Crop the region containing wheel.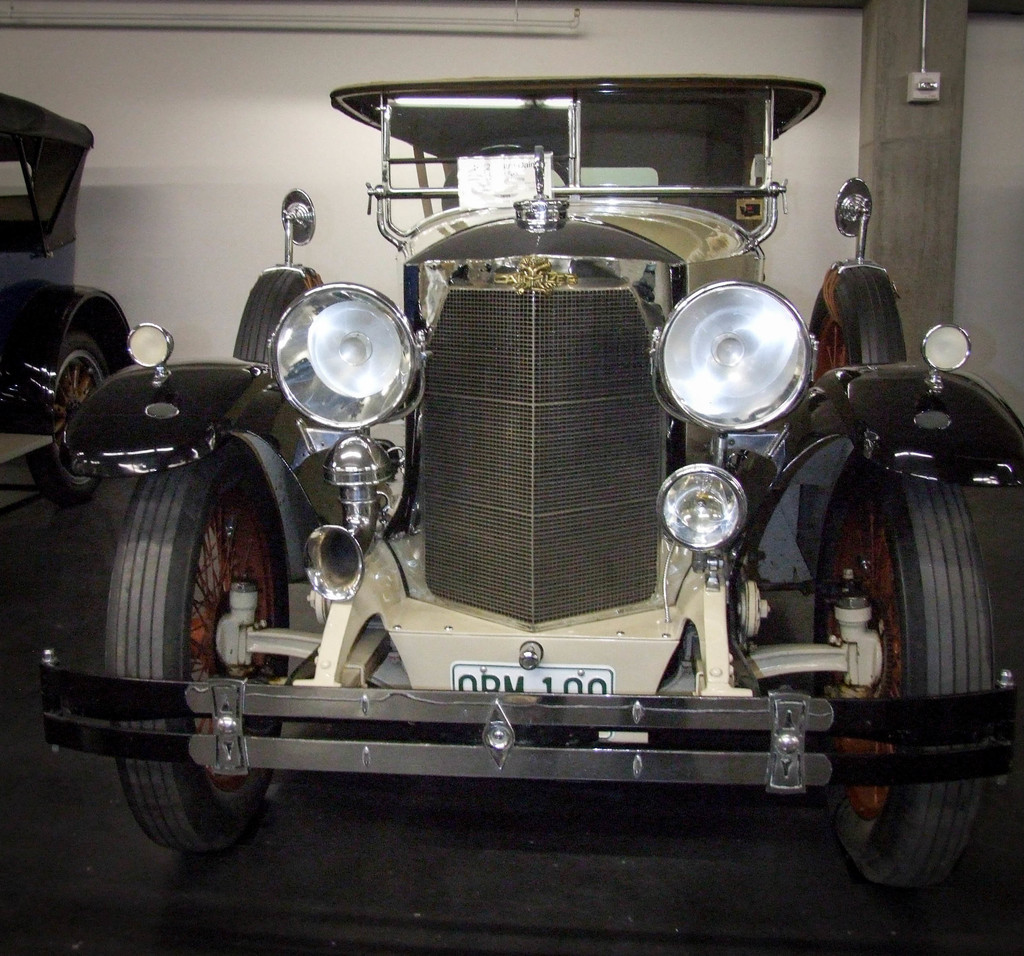
Crop region: (811, 266, 909, 385).
